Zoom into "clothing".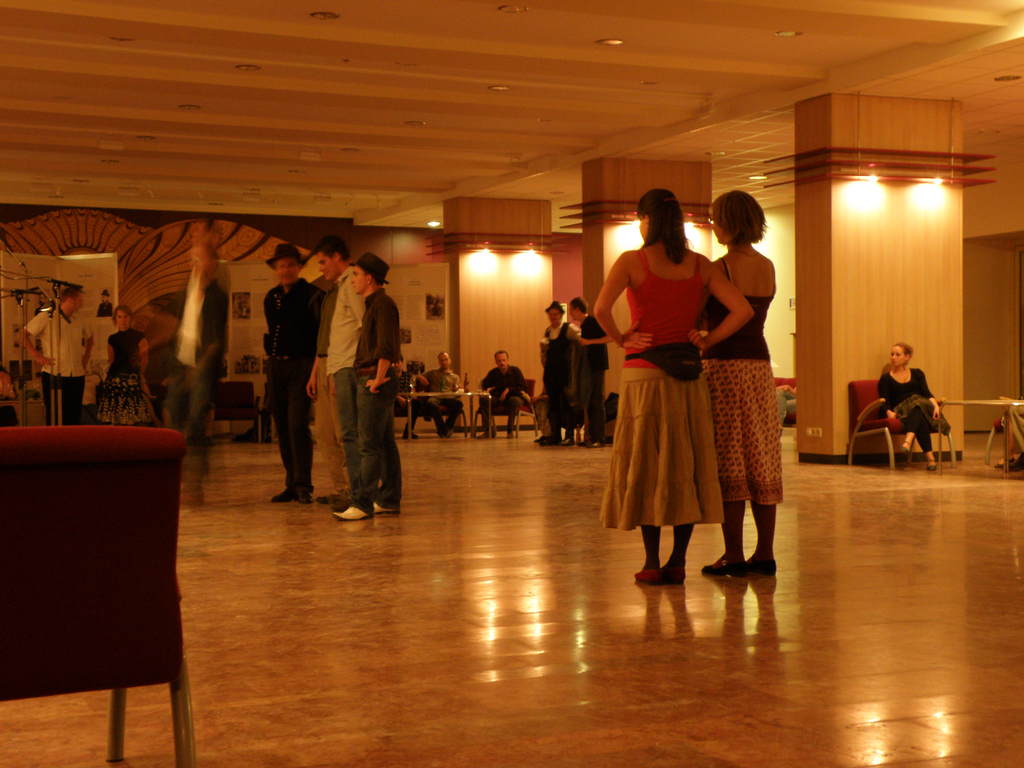
Zoom target: (355, 282, 403, 511).
